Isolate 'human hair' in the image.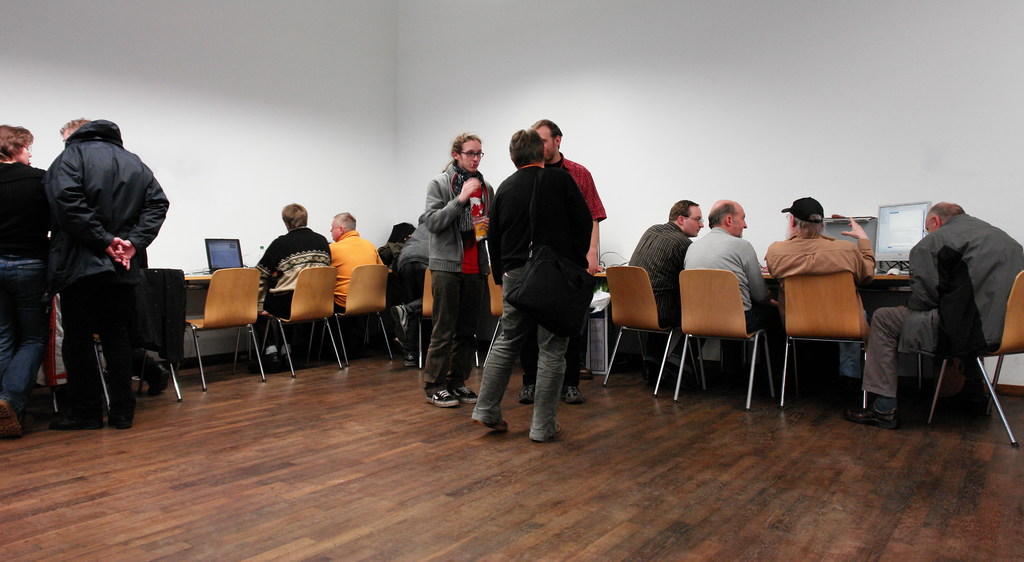
Isolated region: [left=280, top=199, right=307, bottom=234].
